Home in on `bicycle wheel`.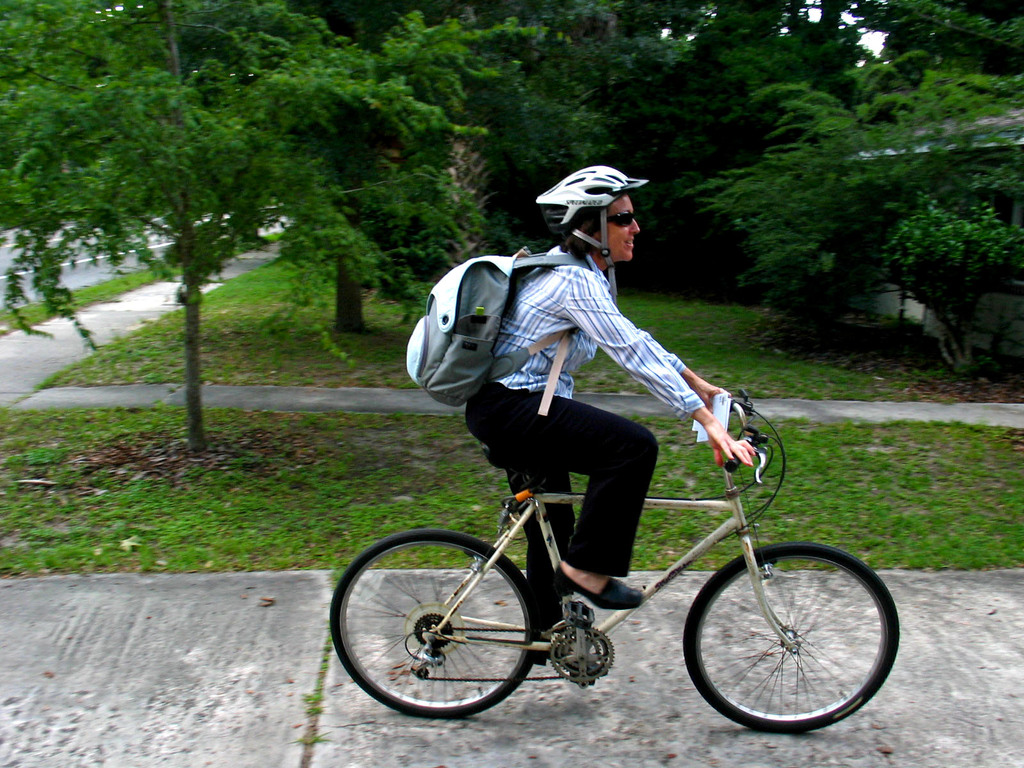
Homed in at x1=331 y1=528 x2=538 y2=721.
